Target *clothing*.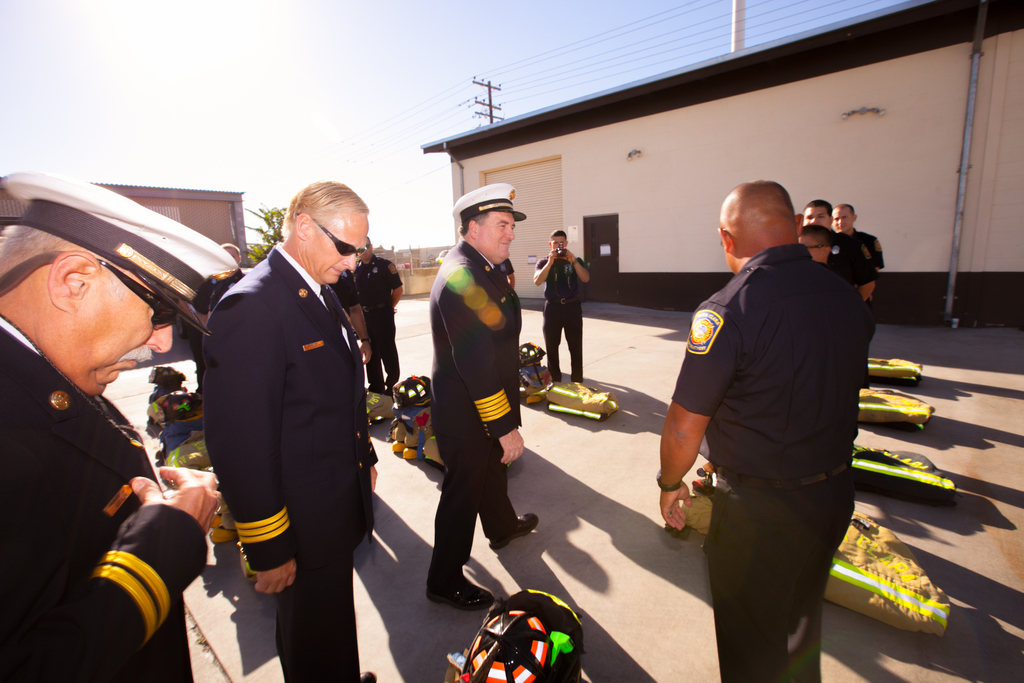
Target region: [x1=853, y1=226, x2=886, y2=272].
